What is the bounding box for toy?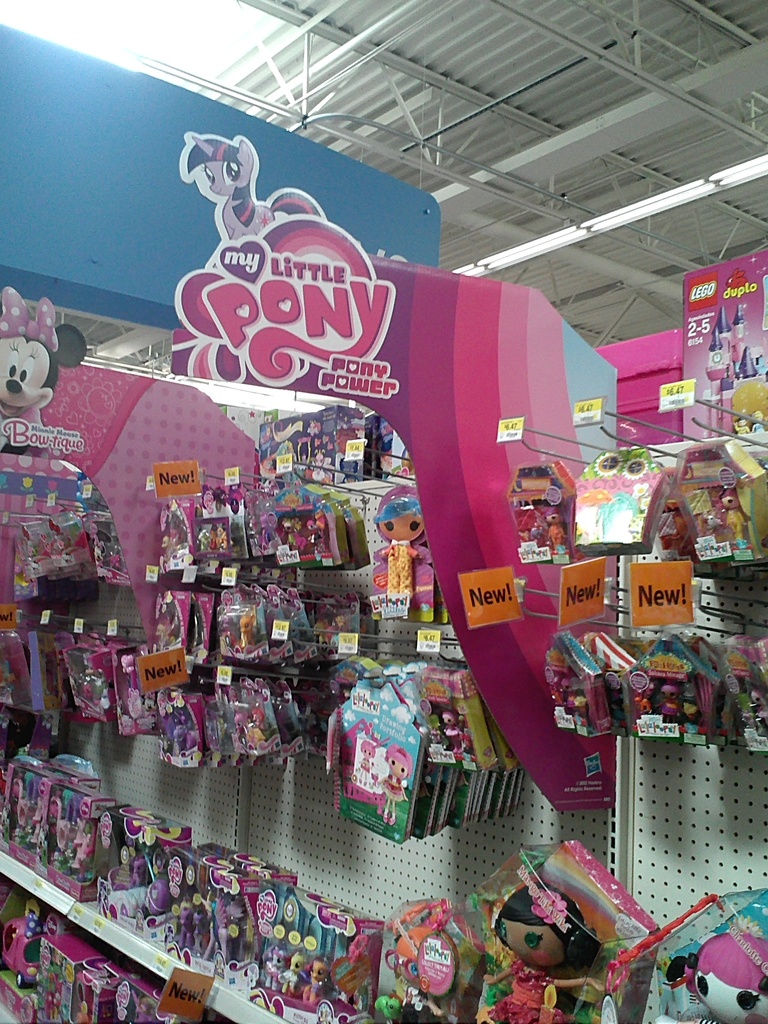
259/942/294/996.
